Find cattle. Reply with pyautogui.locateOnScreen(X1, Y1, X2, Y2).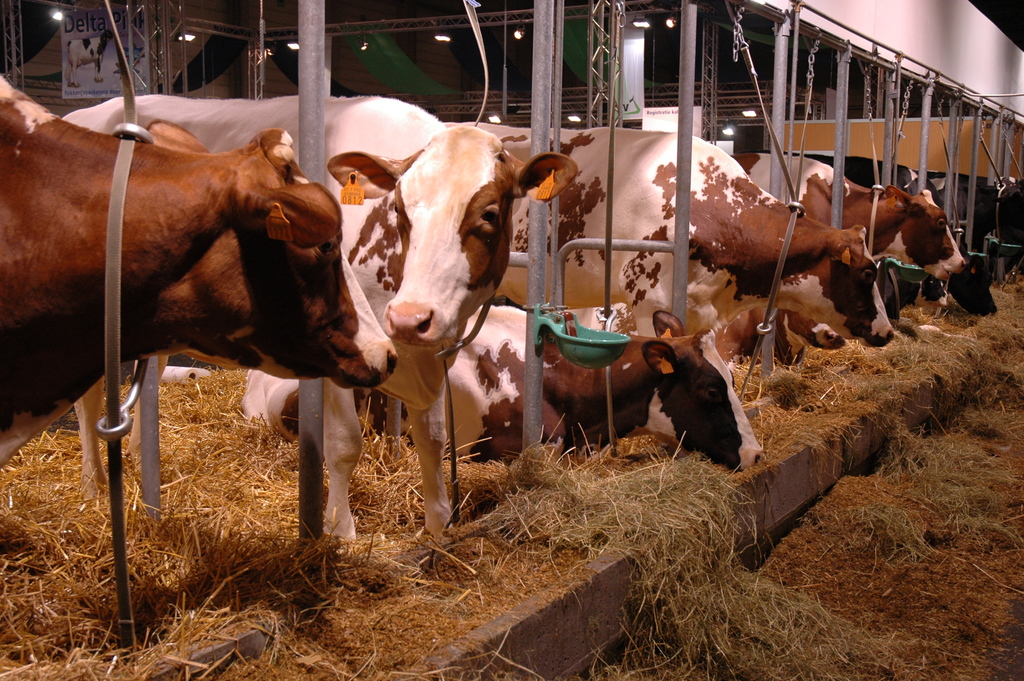
pyautogui.locateOnScreen(729, 151, 1014, 316).
